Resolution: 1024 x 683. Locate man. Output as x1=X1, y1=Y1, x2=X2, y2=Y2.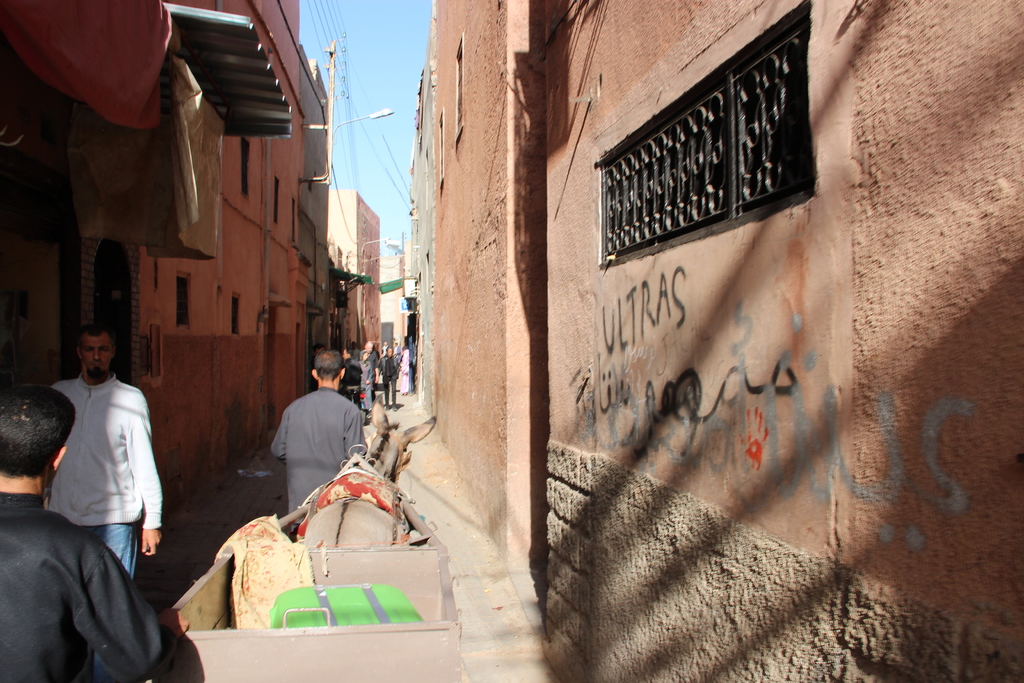
x1=51, y1=326, x2=166, y2=682.
